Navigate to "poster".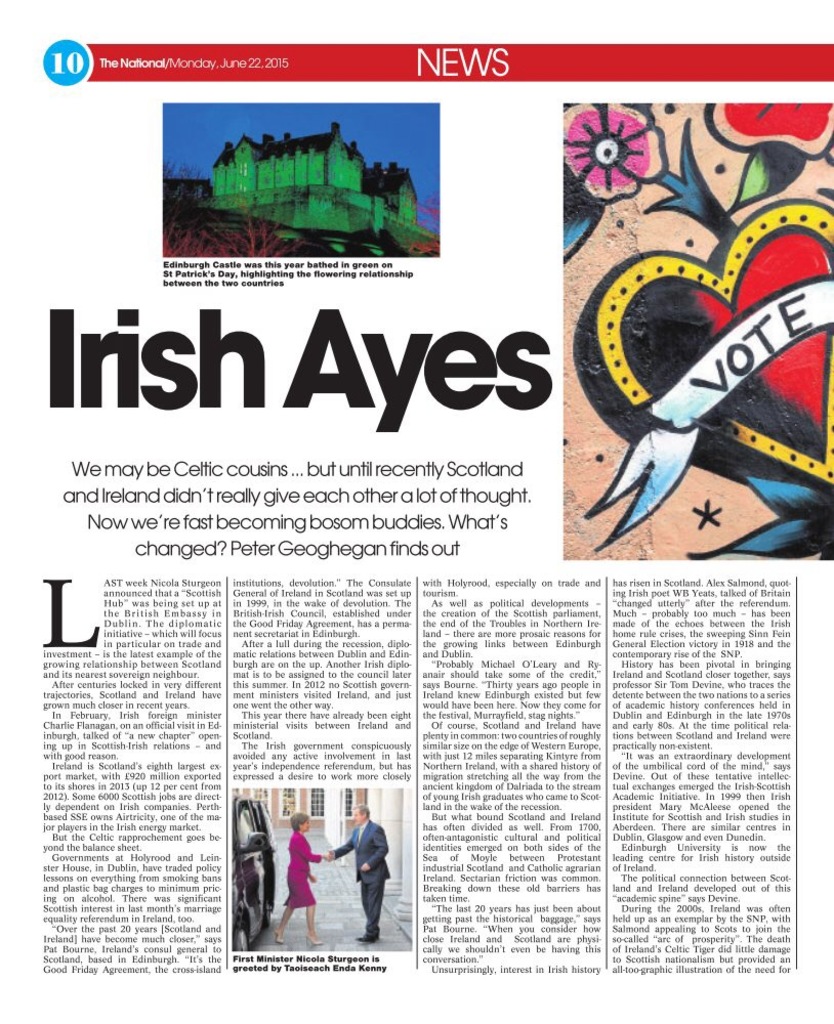
Navigation target: pyautogui.locateOnScreen(0, 0, 833, 1023).
